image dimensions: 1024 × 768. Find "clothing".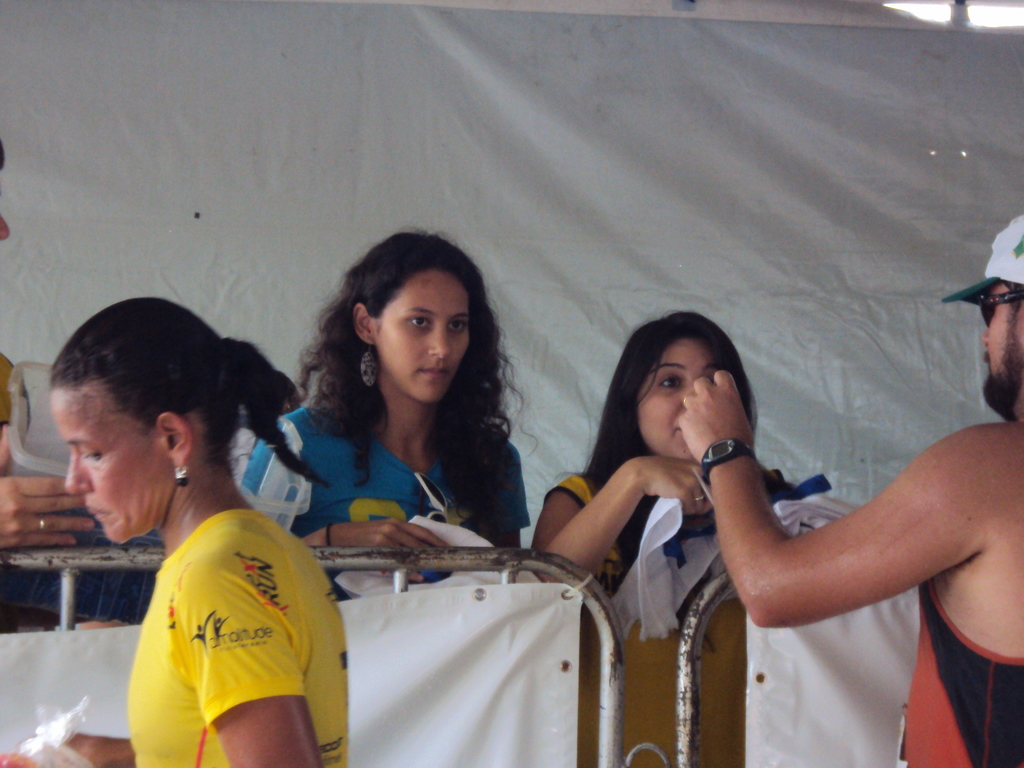
box=[242, 401, 533, 581].
